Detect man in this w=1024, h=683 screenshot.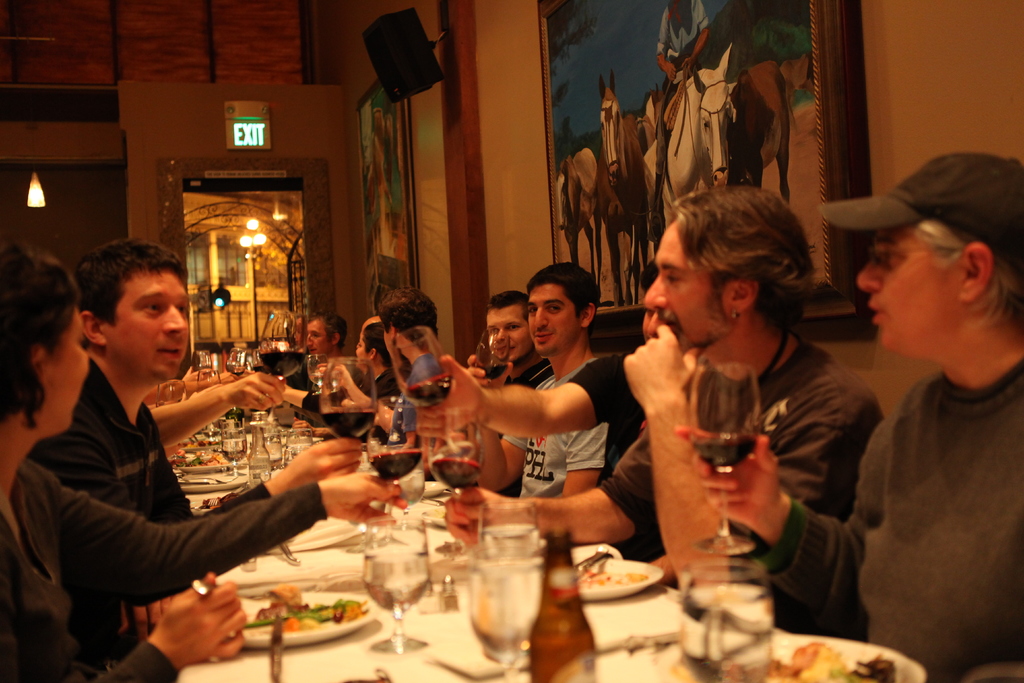
Detection: {"x1": 397, "y1": 254, "x2": 661, "y2": 563}.
